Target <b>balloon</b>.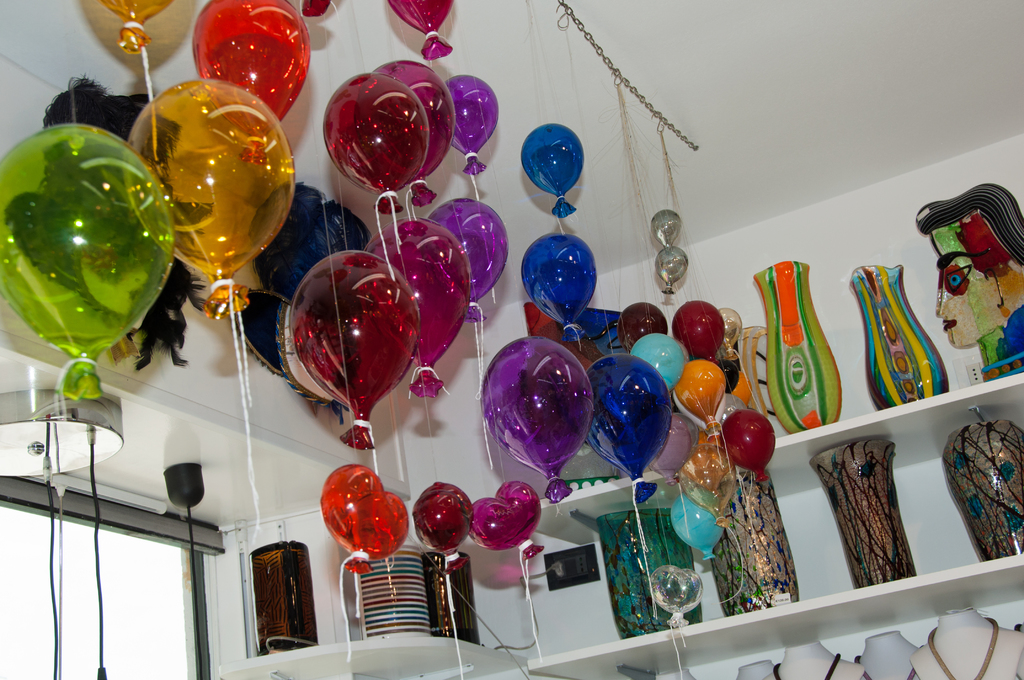
Target region: x1=472 y1=480 x2=547 y2=559.
